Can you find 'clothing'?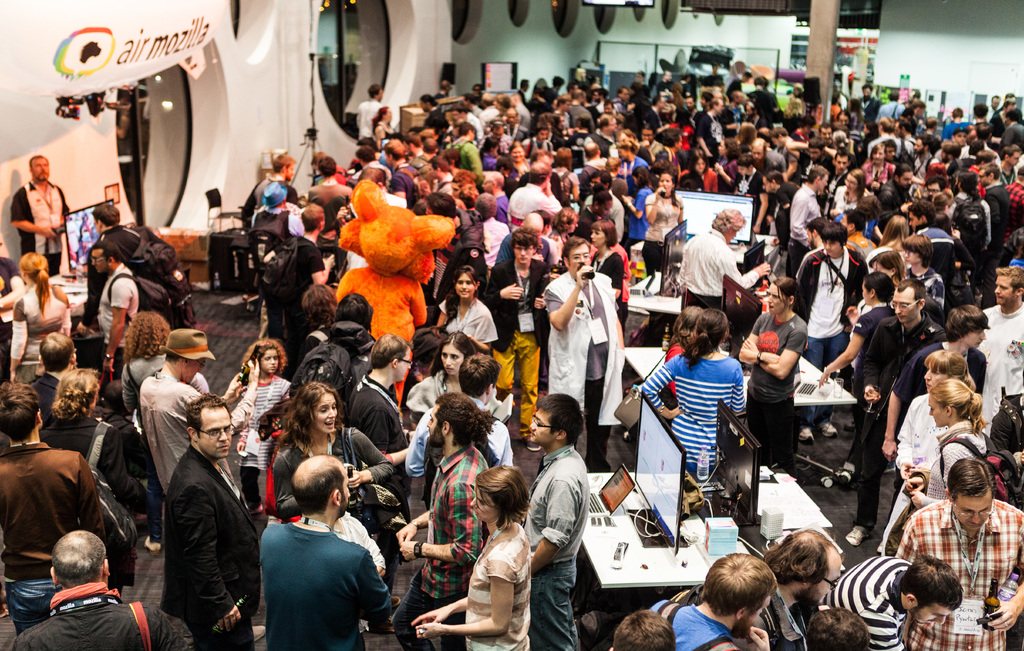
Yes, bounding box: 789:251:863:382.
